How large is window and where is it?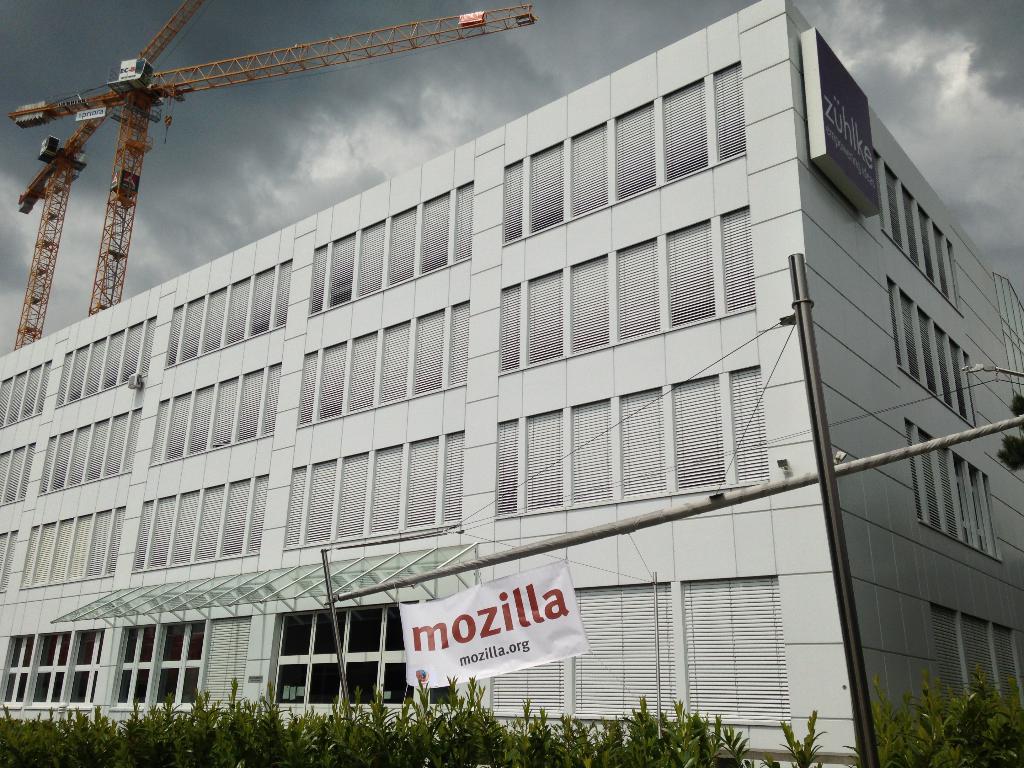
Bounding box: box=[451, 175, 475, 265].
